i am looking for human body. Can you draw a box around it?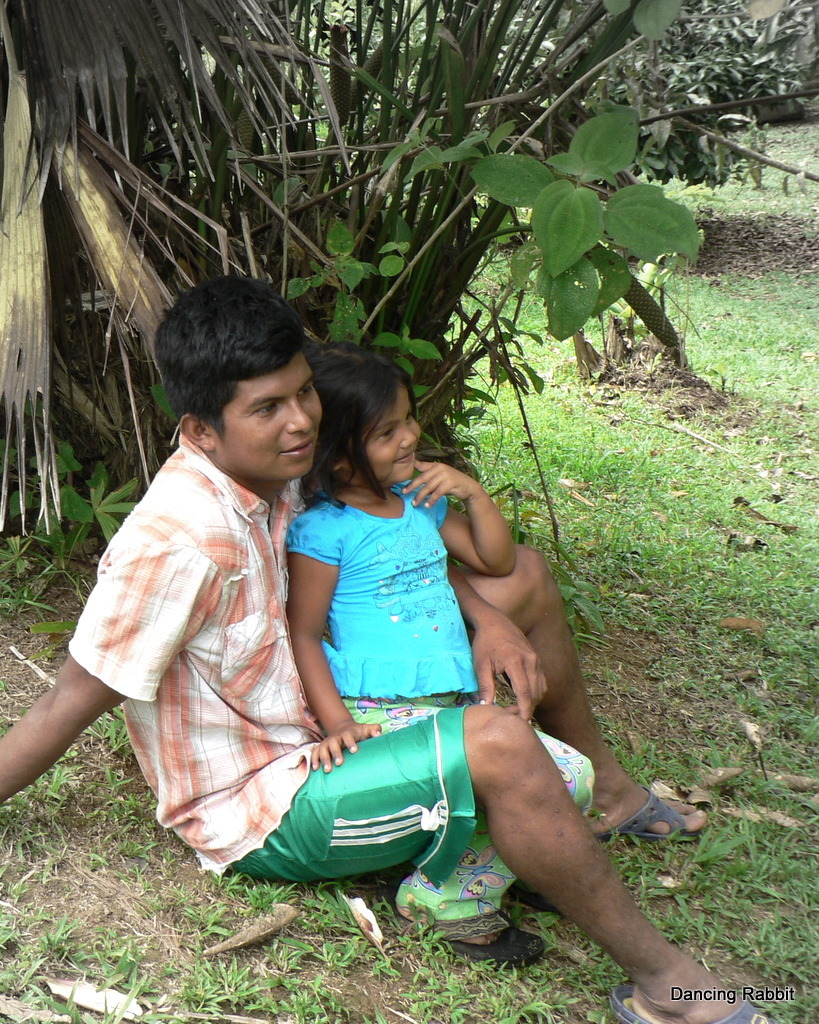
Sure, the bounding box is bbox(4, 276, 761, 1021).
